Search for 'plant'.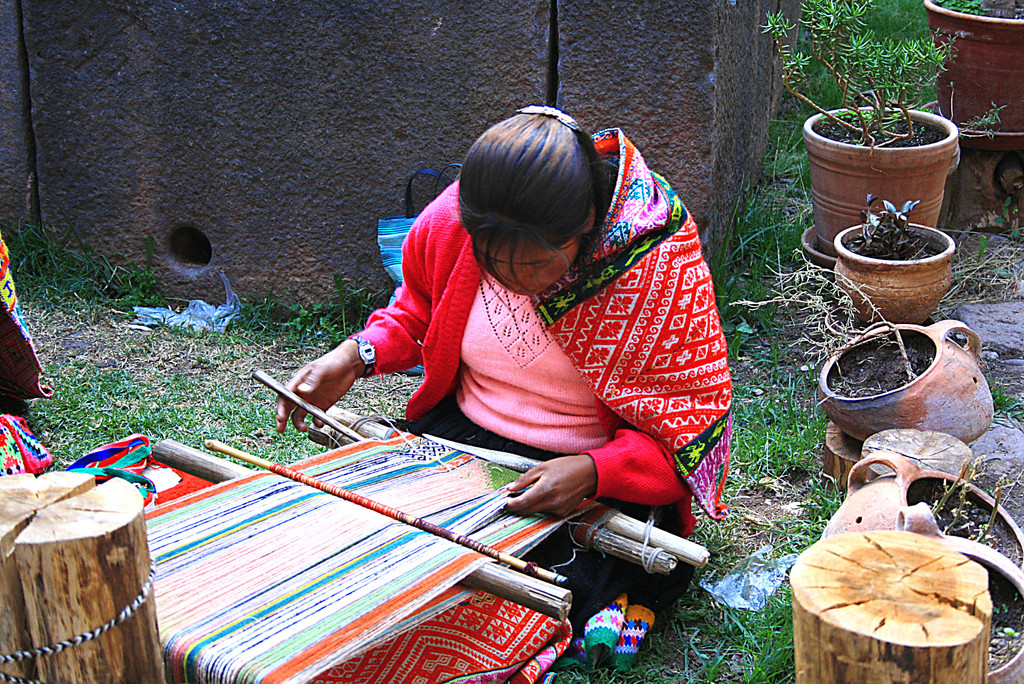
Found at bbox(958, 96, 1003, 142).
